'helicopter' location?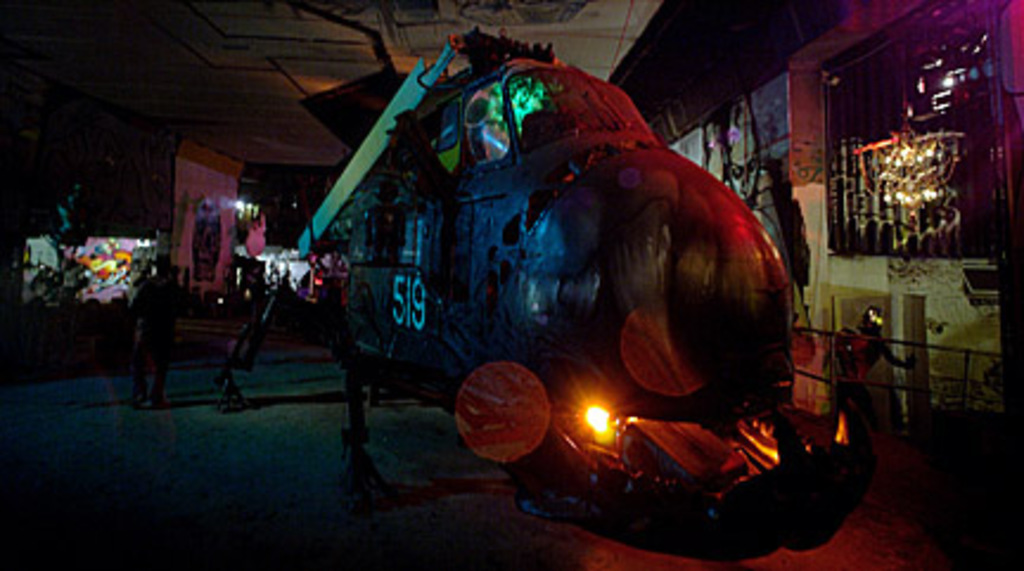
(left=242, top=21, right=894, bottom=481)
